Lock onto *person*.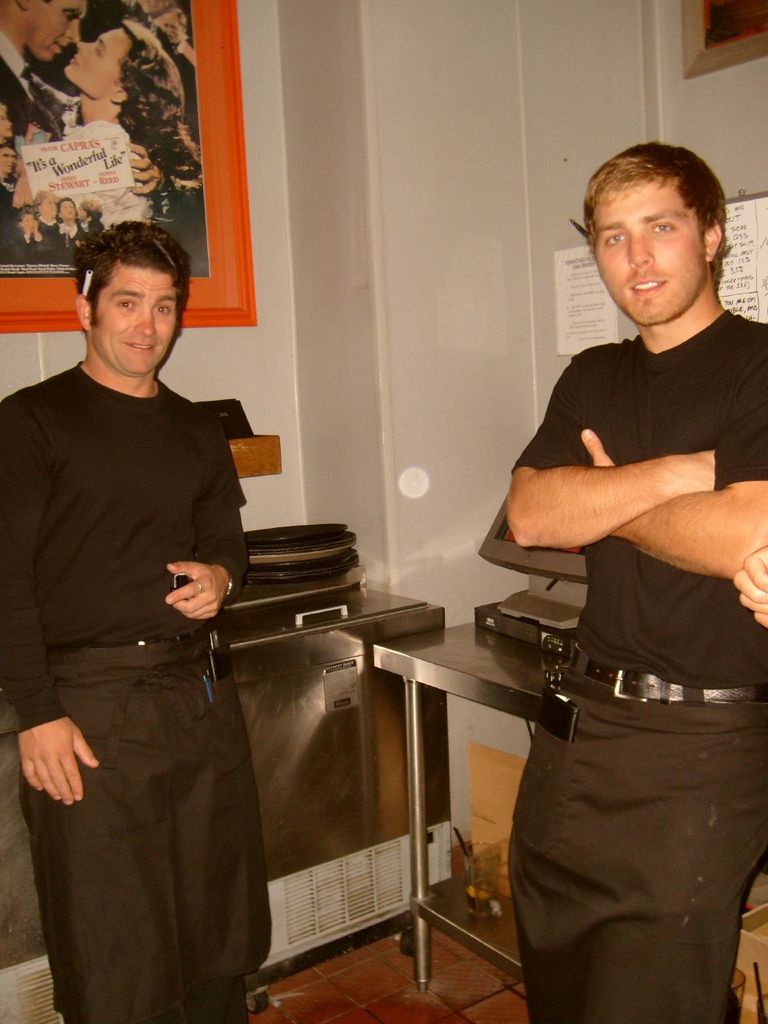
Locked: {"x1": 12, "y1": 183, "x2": 282, "y2": 1013}.
